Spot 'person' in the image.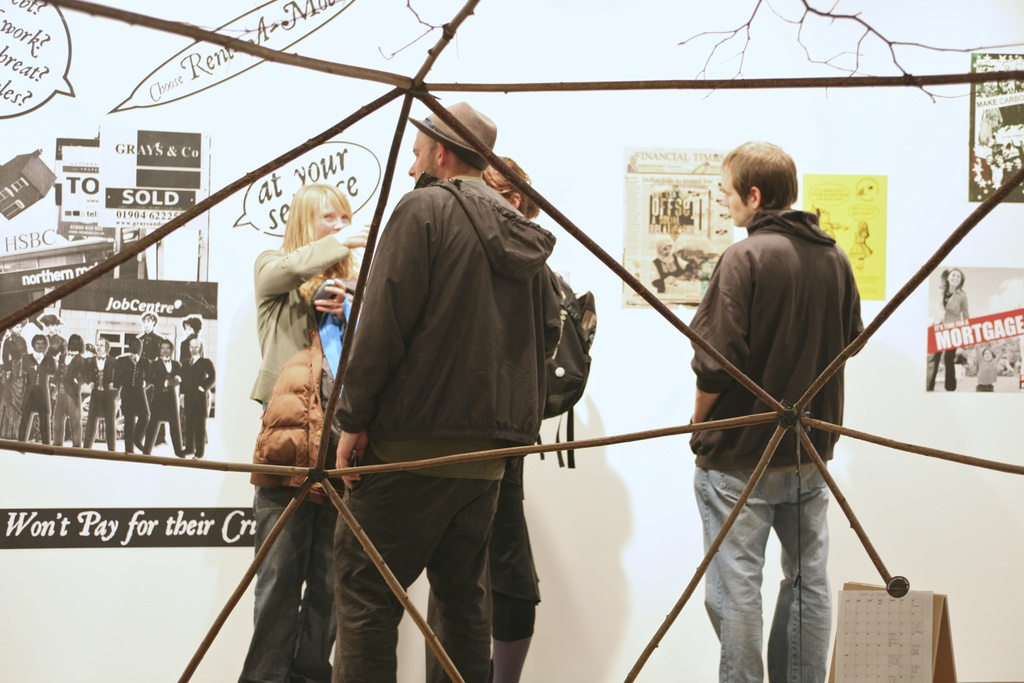
'person' found at {"left": 925, "top": 268, "right": 979, "bottom": 390}.
